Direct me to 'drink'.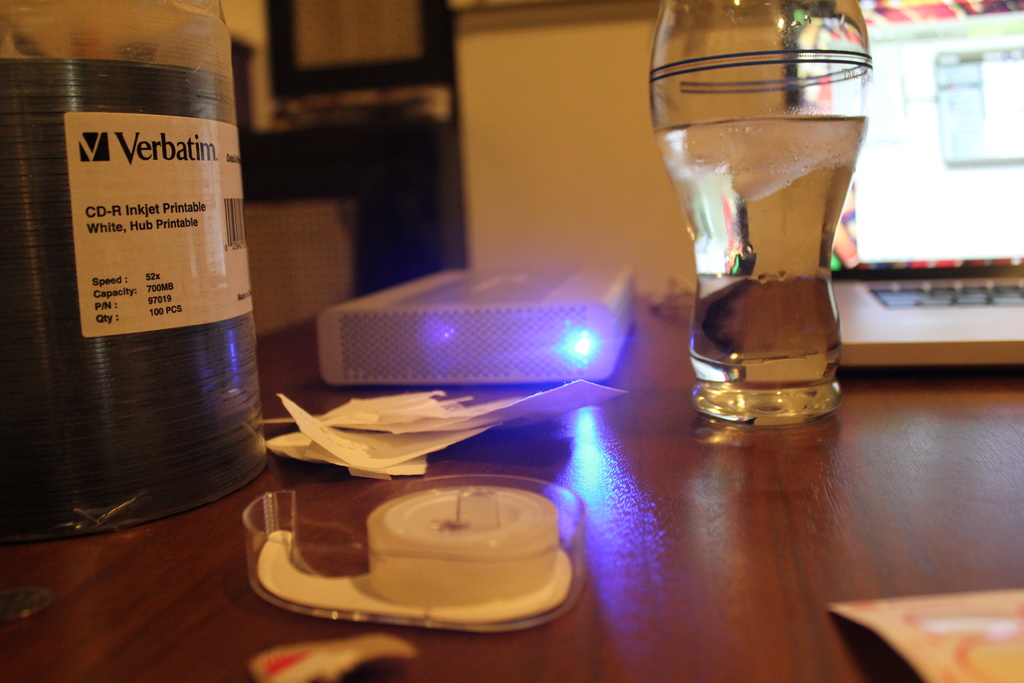
Direction: bbox=(641, 0, 875, 418).
